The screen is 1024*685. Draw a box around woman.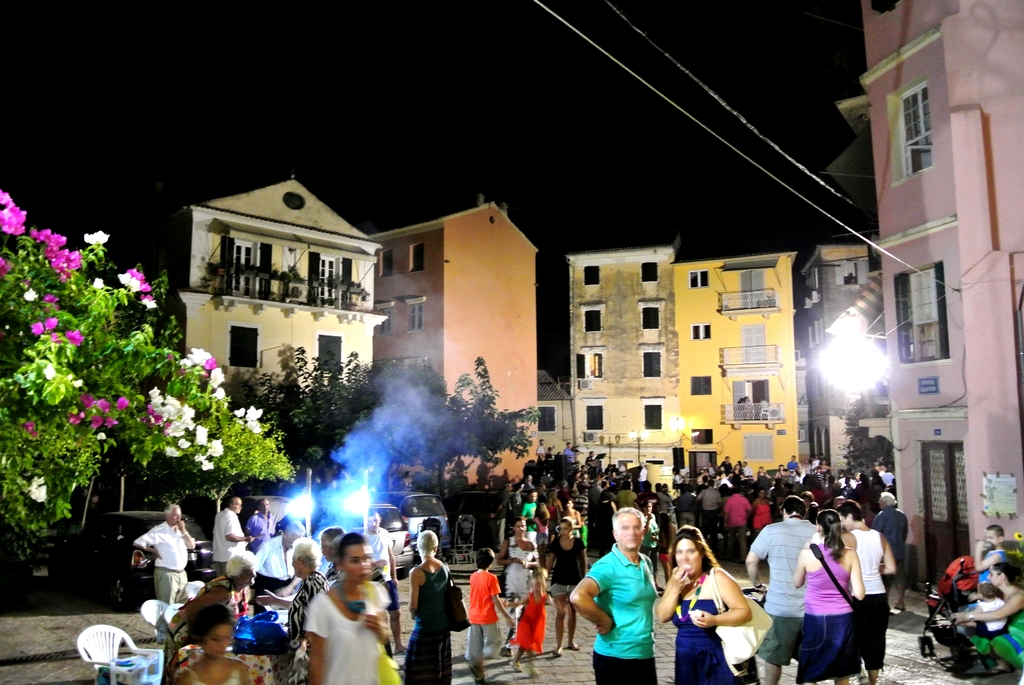
bbox=(496, 516, 536, 651).
